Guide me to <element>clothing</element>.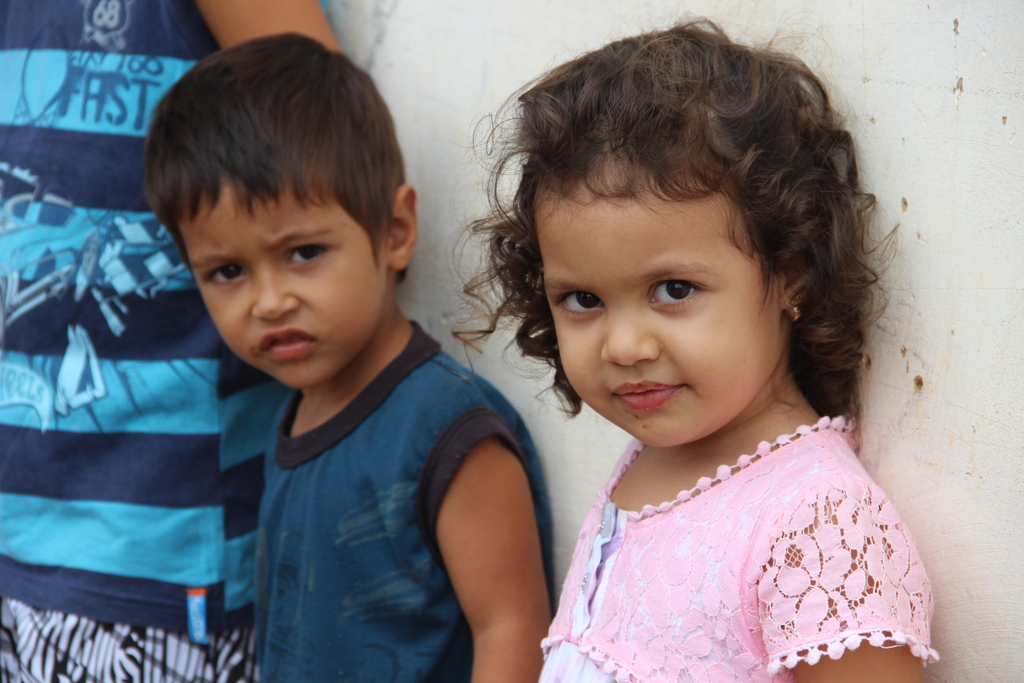
Guidance: [252,318,559,682].
